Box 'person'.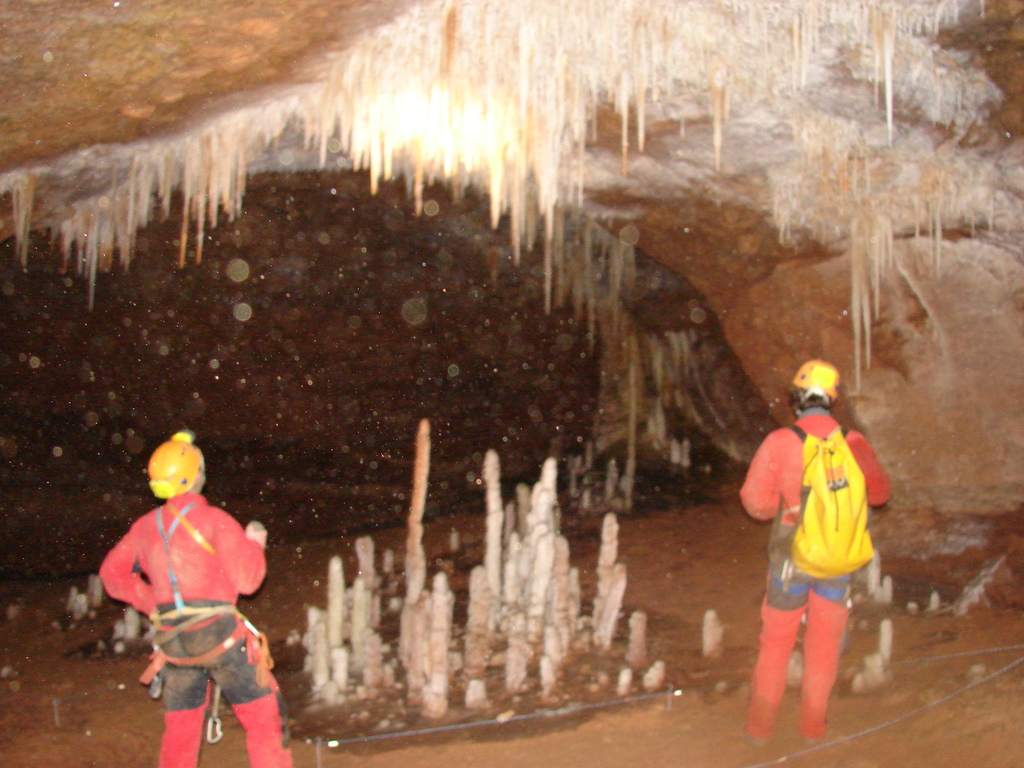
[left=747, top=330, right=889, bottom=741].
